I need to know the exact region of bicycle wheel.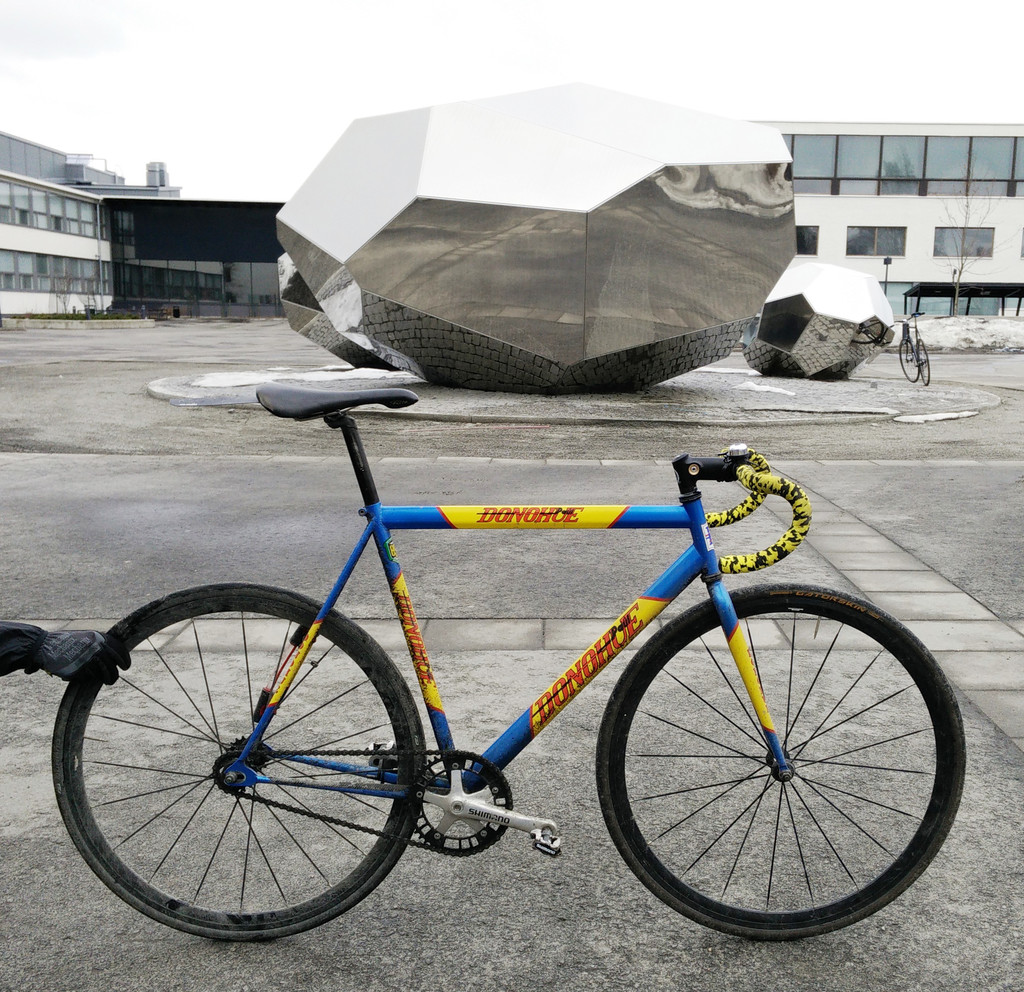
Region: (x1=914, y1=334, x2=931, y2=386).
